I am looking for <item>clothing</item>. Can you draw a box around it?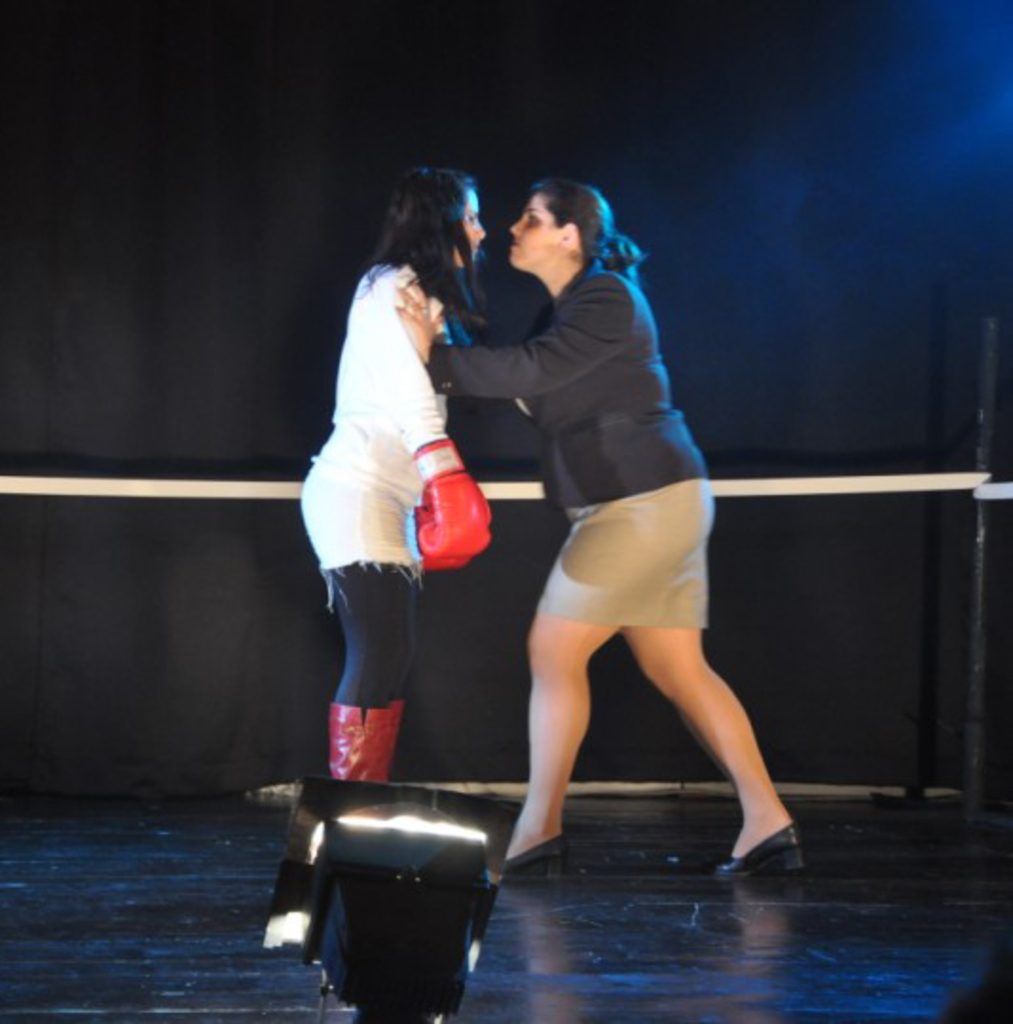
Sure, the bounding box is bbox(423, 248, 717, 637).
